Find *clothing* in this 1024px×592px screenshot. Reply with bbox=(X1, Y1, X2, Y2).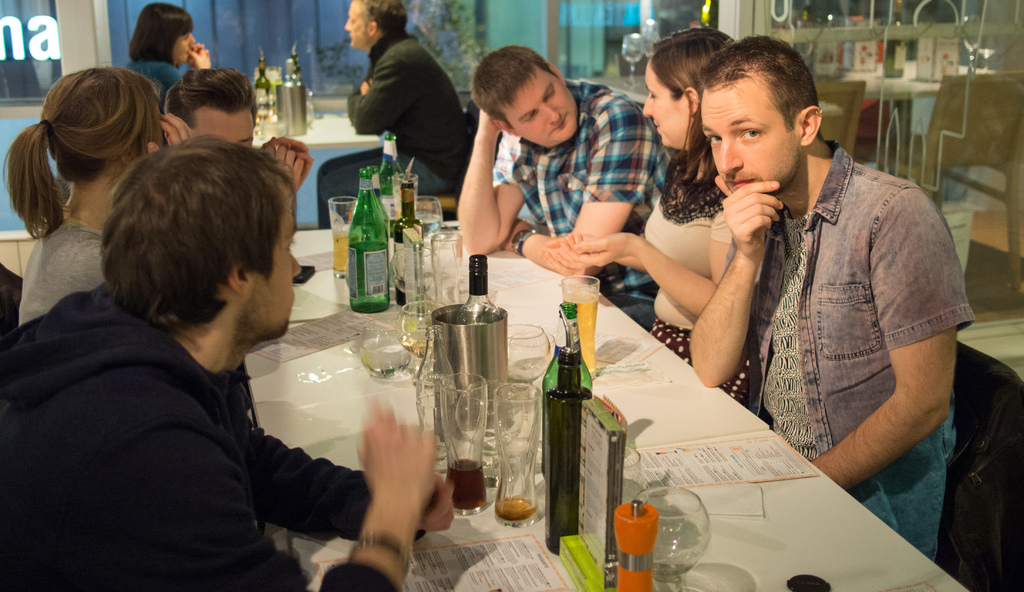
bbox=(318, 29, 467, 228).
